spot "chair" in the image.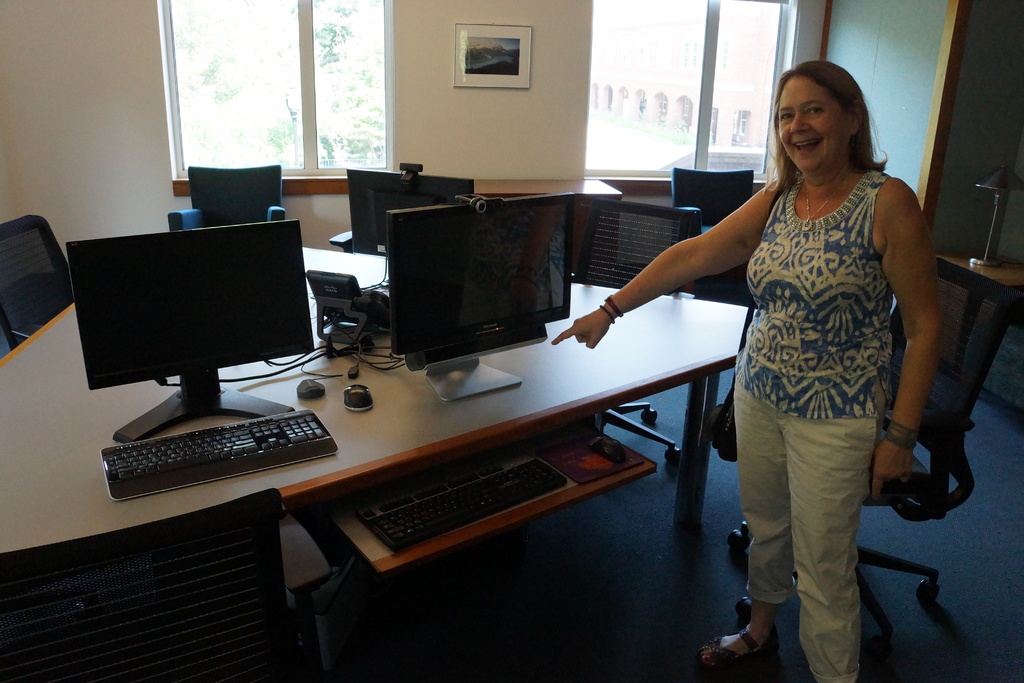
"chair" found at bbox=[672, 161, 760, 229].
